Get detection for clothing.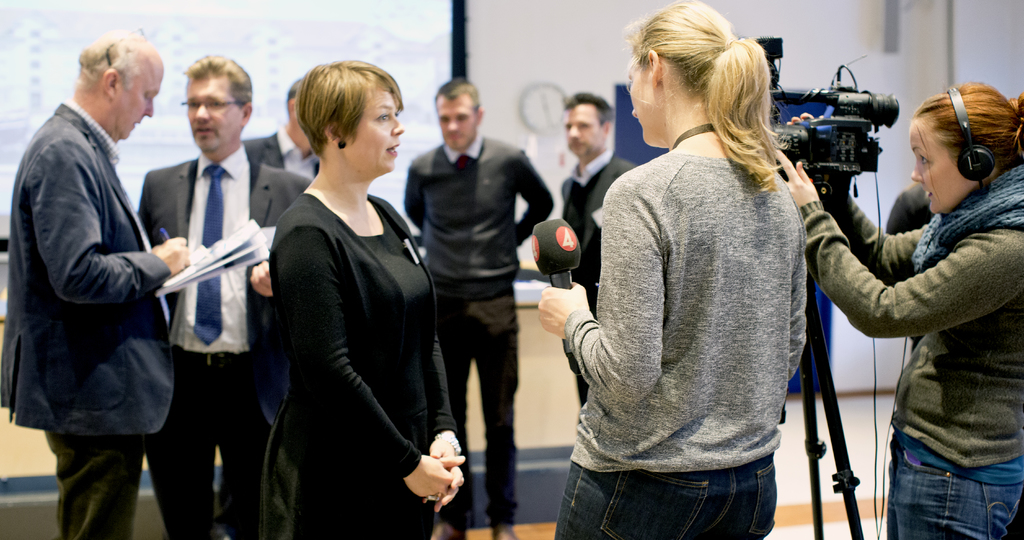
Detection: pyautogui.locateOnScreen(554, 139, 806, 539).
